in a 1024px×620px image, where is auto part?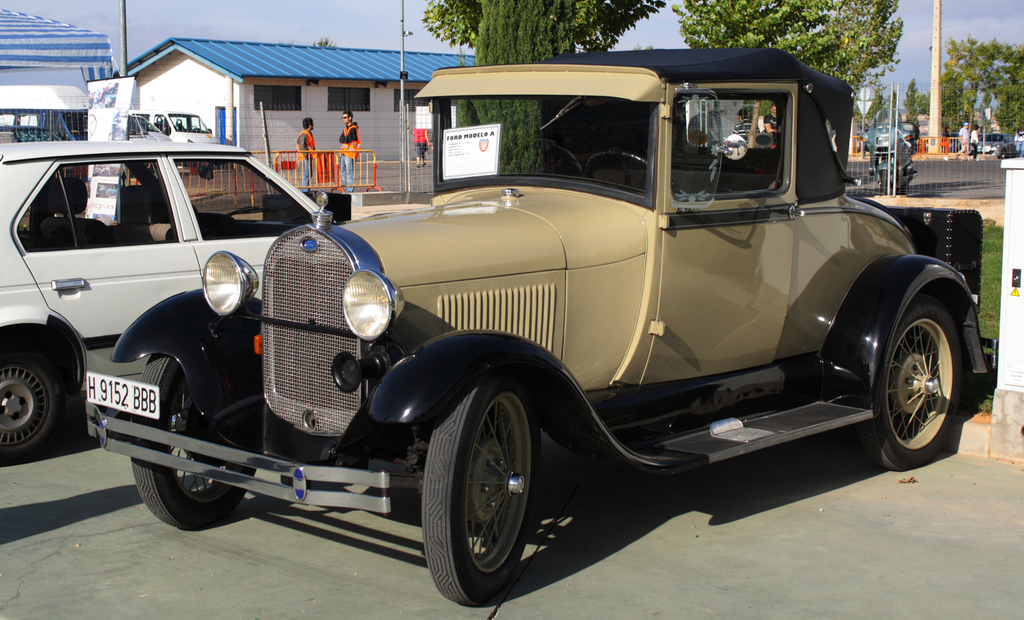
box=[429, 368, 538, 607].
